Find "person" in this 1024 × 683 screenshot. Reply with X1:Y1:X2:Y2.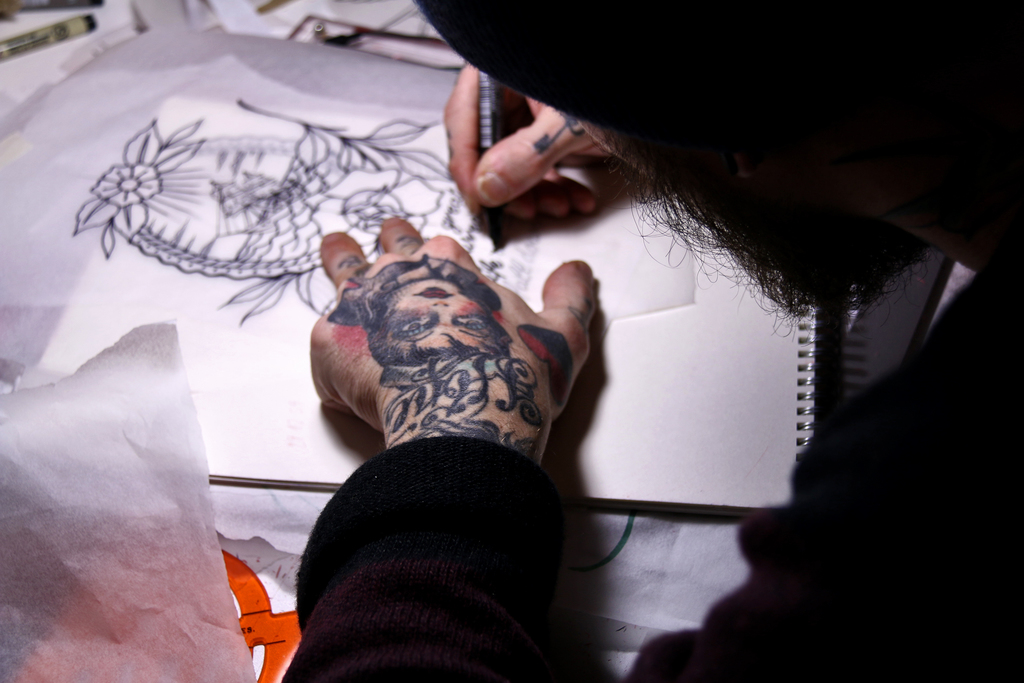
308:0:1019:682.
